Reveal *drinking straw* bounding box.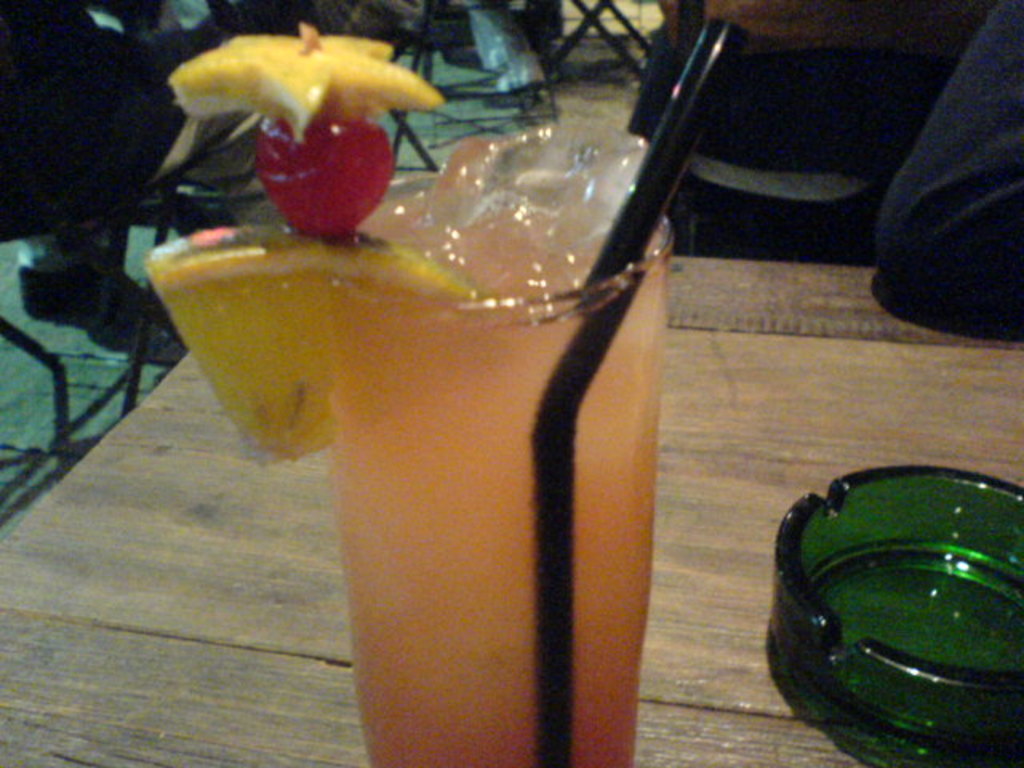
Revealed: bbox=[539, 13, 746, 766].
